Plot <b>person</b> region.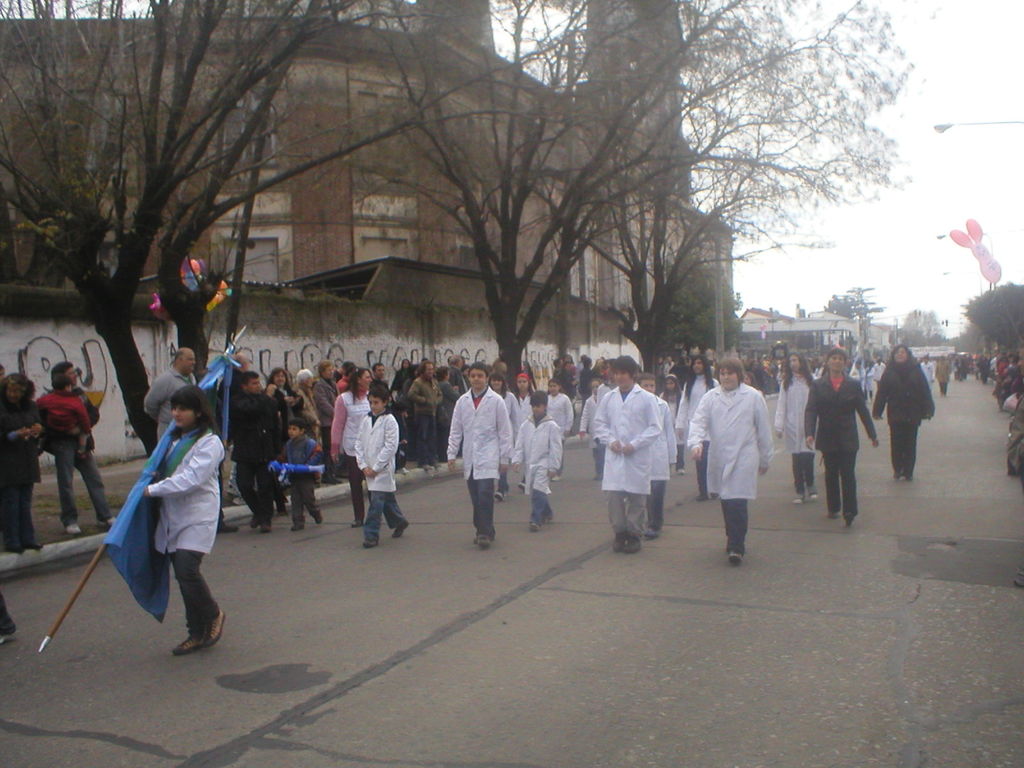
Plotted at crop(449, 362, 513, 546).
